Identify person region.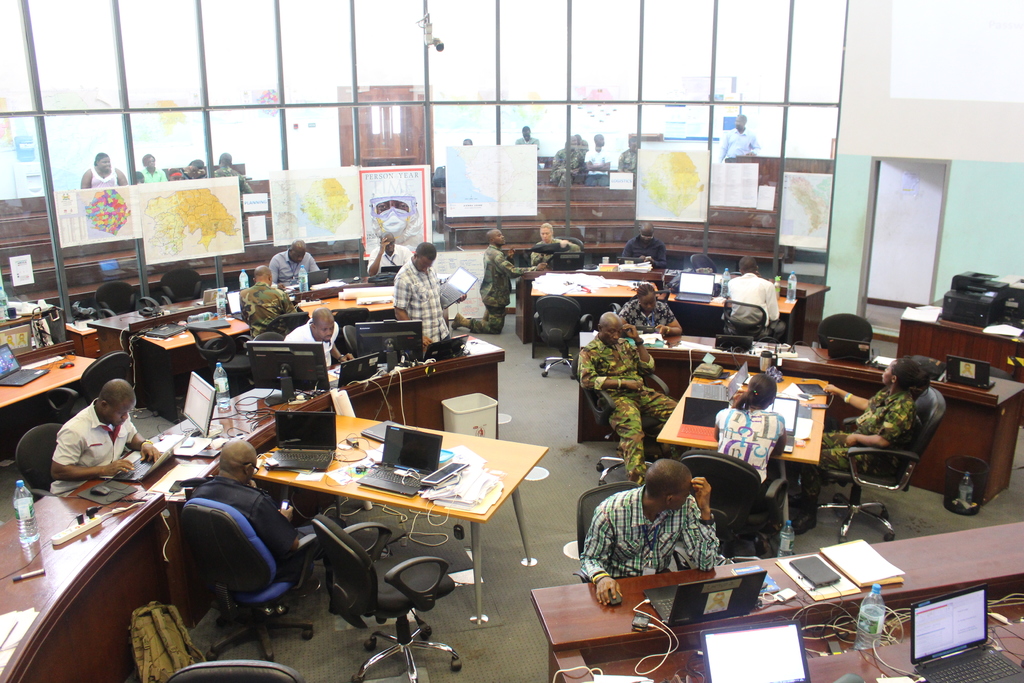
Region: 548 136 583 186.
